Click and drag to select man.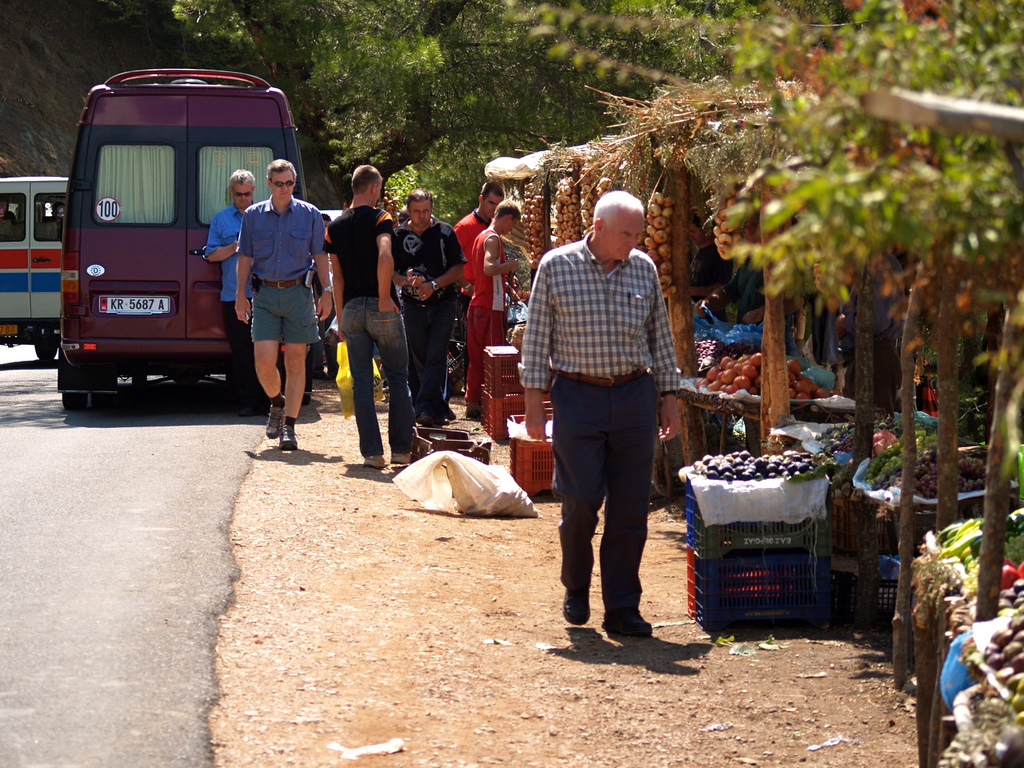
Selection: l=390, t=186, r=470, b=426.
